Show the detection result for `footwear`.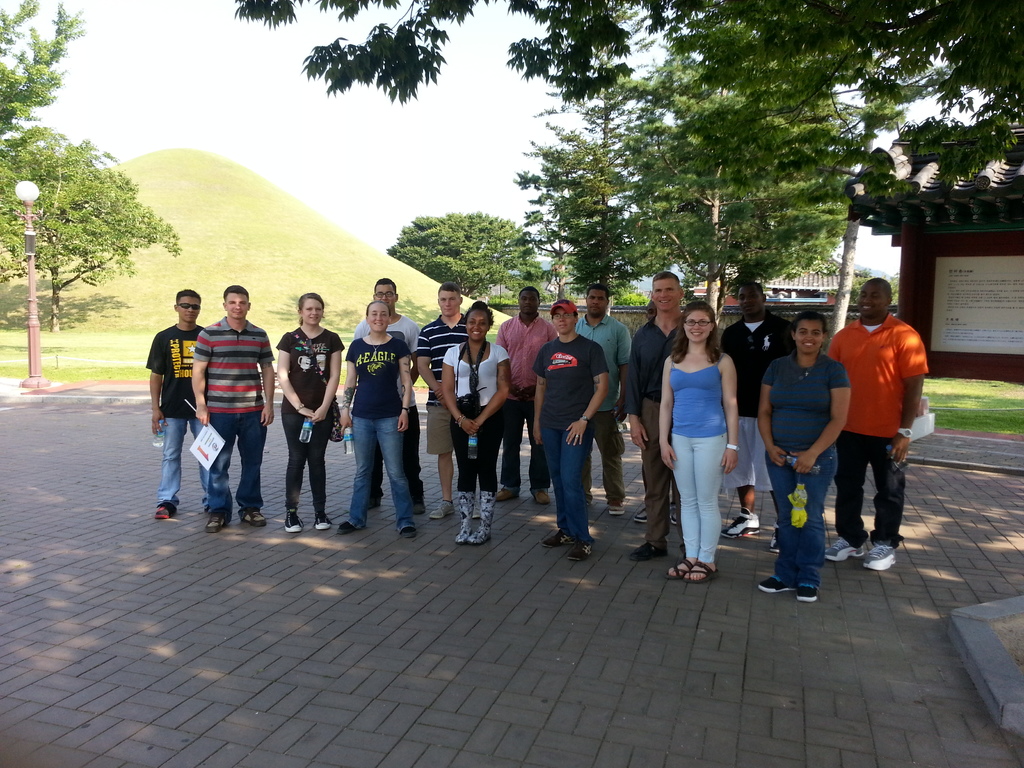
684 557 717 580.
